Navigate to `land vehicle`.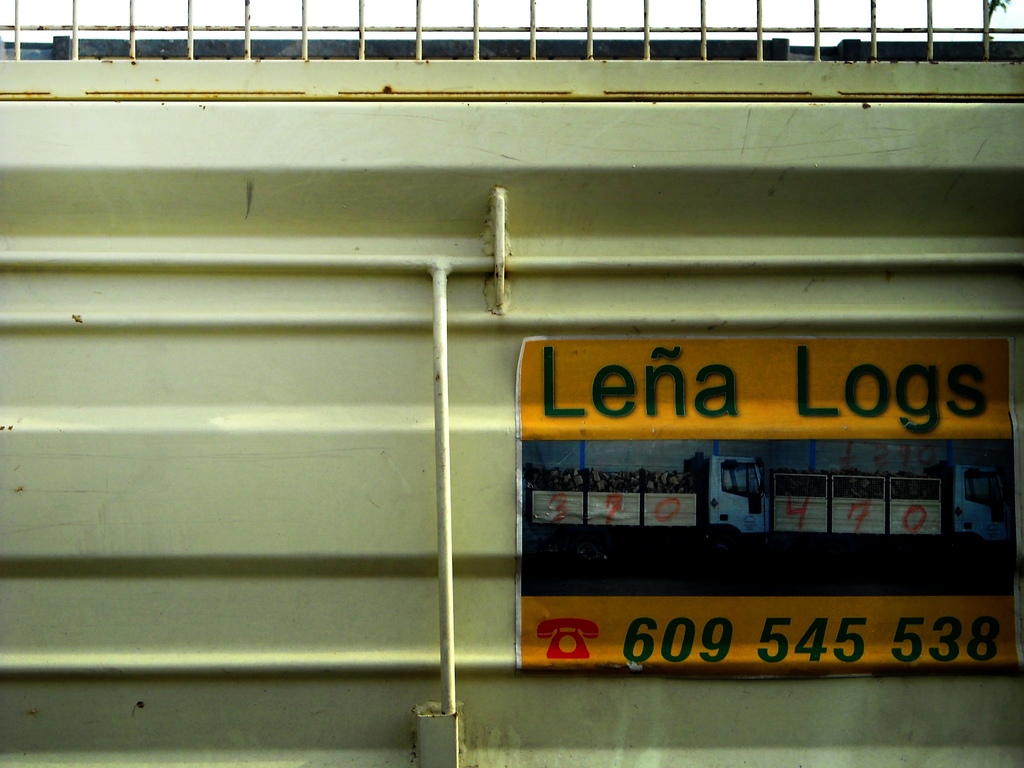
Navigation target: (left=530, top=455, right=769, bottom=537).
